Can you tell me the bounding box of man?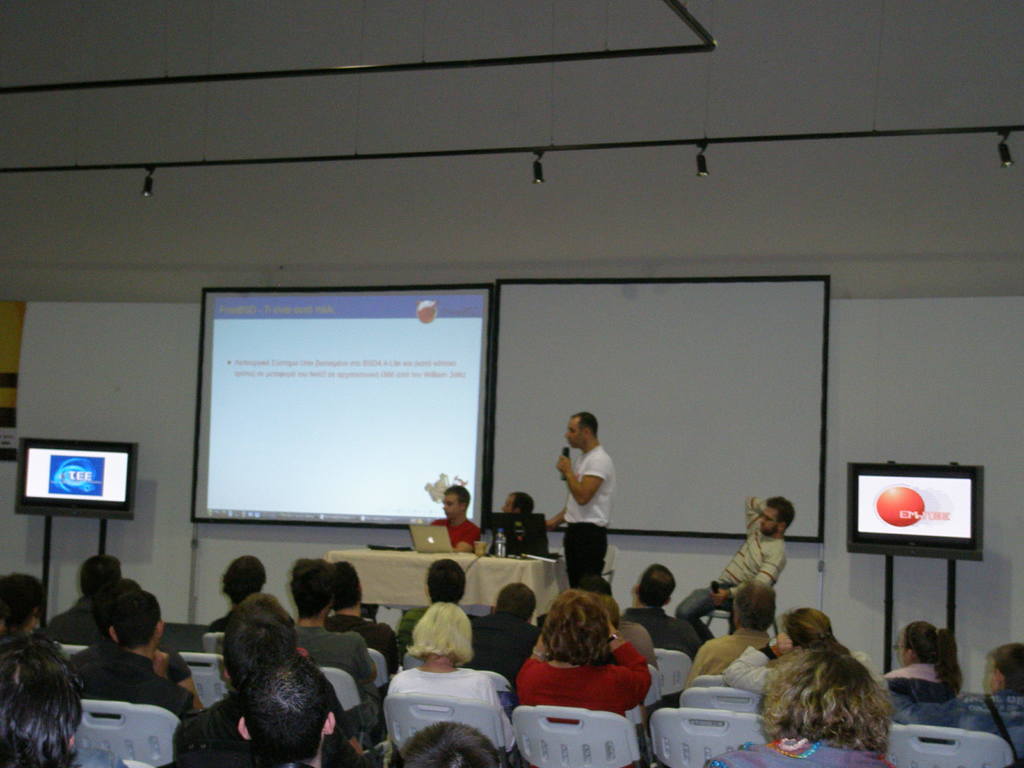
region(614, 566, 702, 659).
